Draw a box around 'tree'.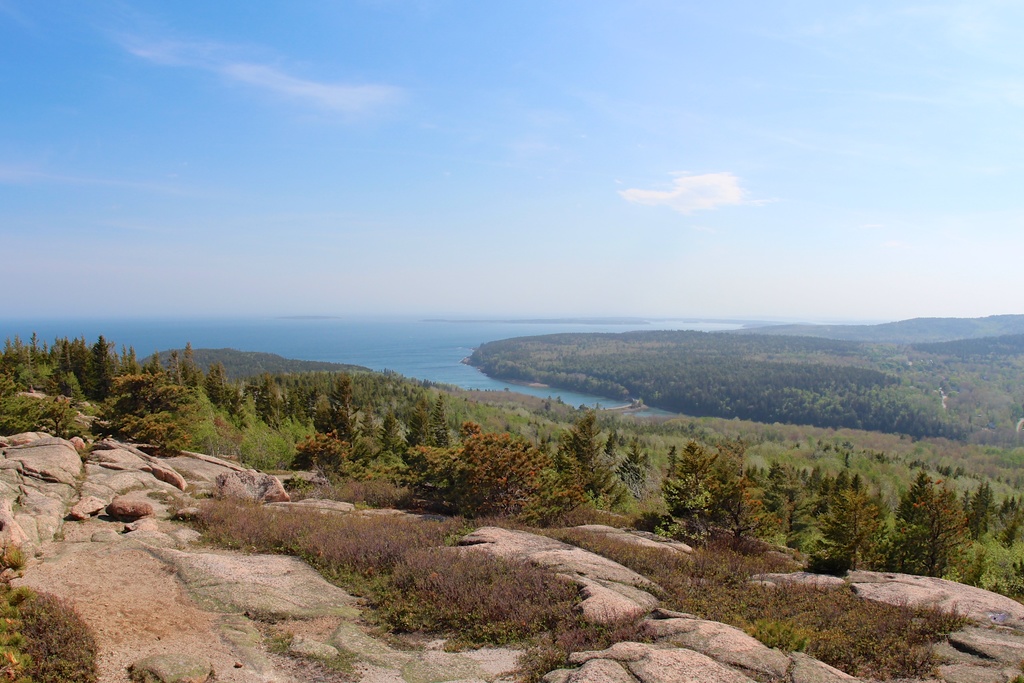
x1=886 y1=482 x2=972 y2=584.
